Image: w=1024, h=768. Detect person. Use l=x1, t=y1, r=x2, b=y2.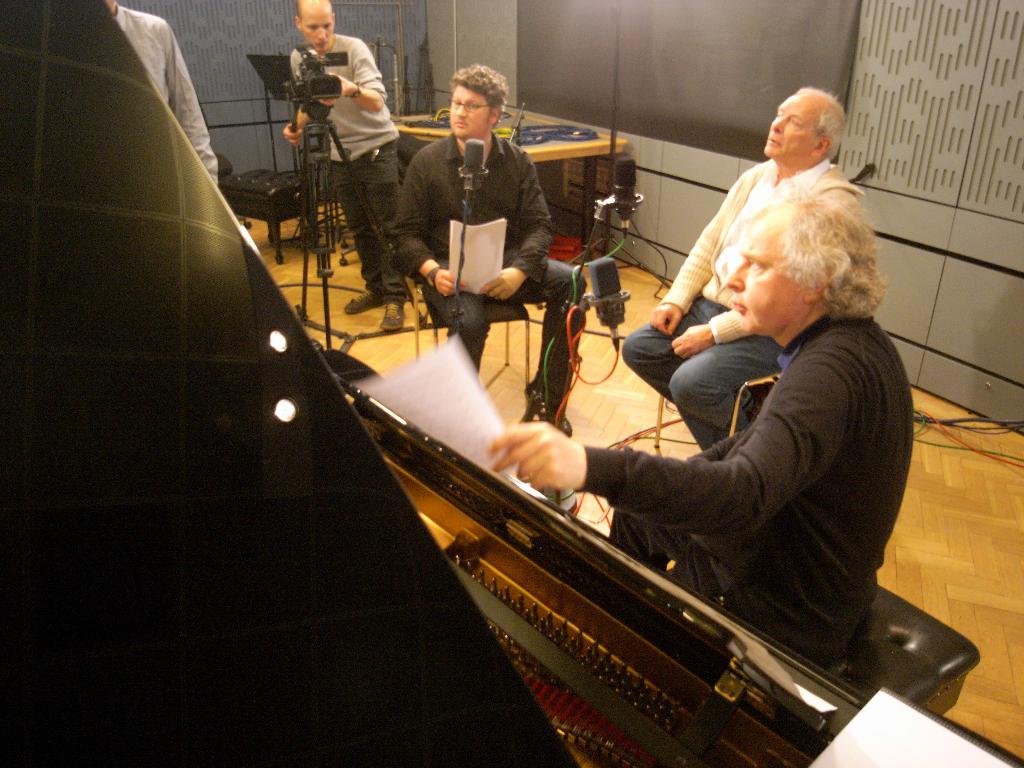
l=484, t=191, r=916, b=671.
